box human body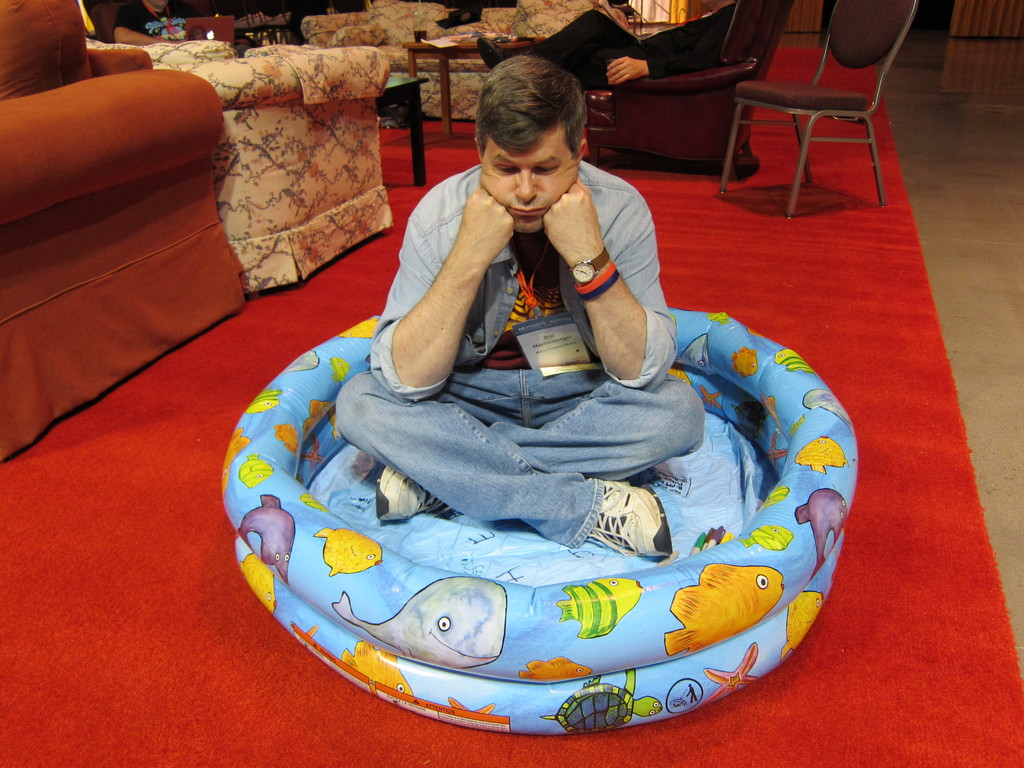
[335, 56, 716, 552]
